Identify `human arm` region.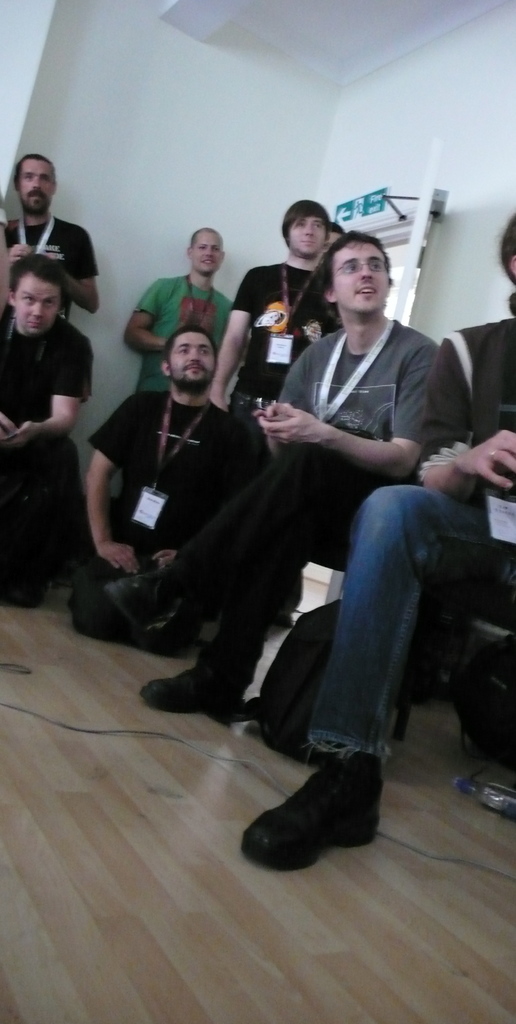
Region: box=[417, 349, 515, 501].
